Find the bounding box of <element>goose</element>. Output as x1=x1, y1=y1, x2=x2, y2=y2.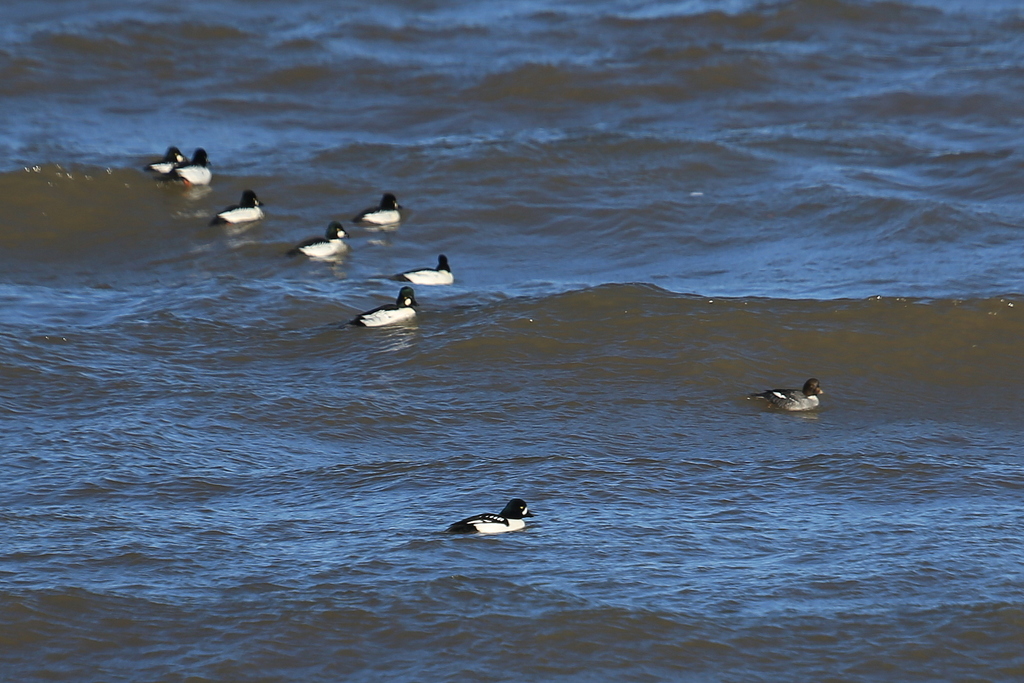
x1=144, y1=148, x2=188, y2=180.
